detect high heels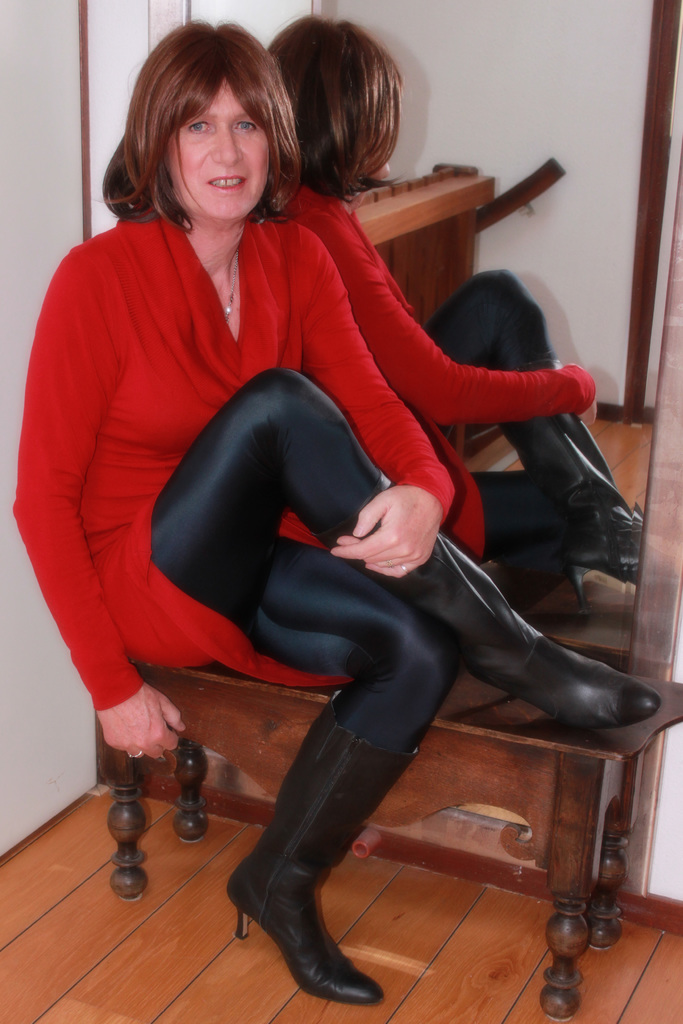
<region>318, 476, 659, 726</region>
